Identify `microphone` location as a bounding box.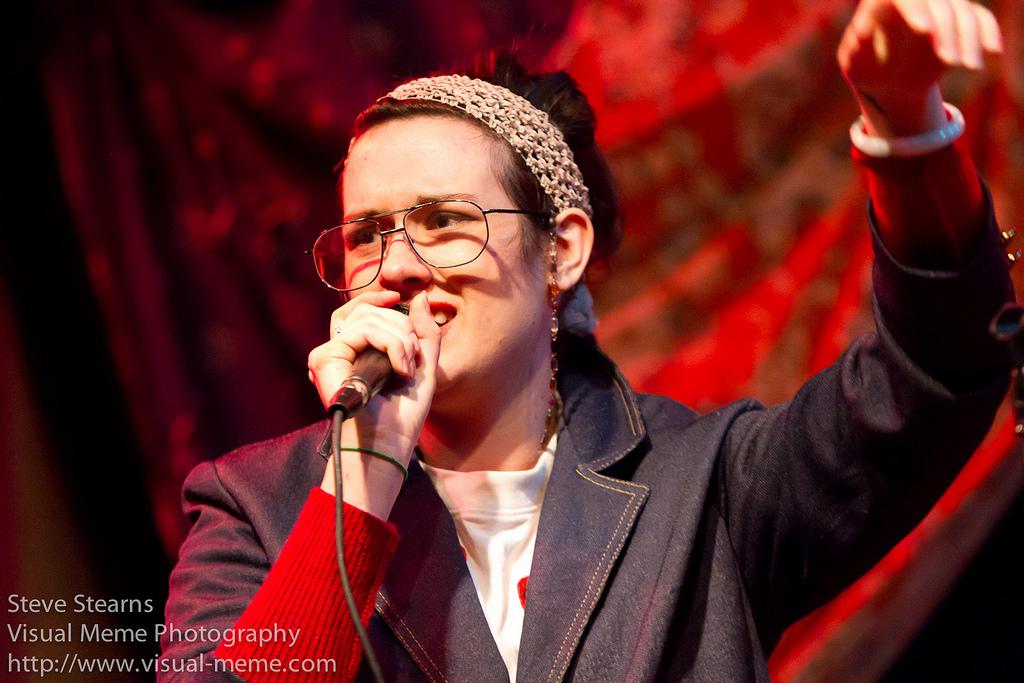
284, 300, 453, 443.
